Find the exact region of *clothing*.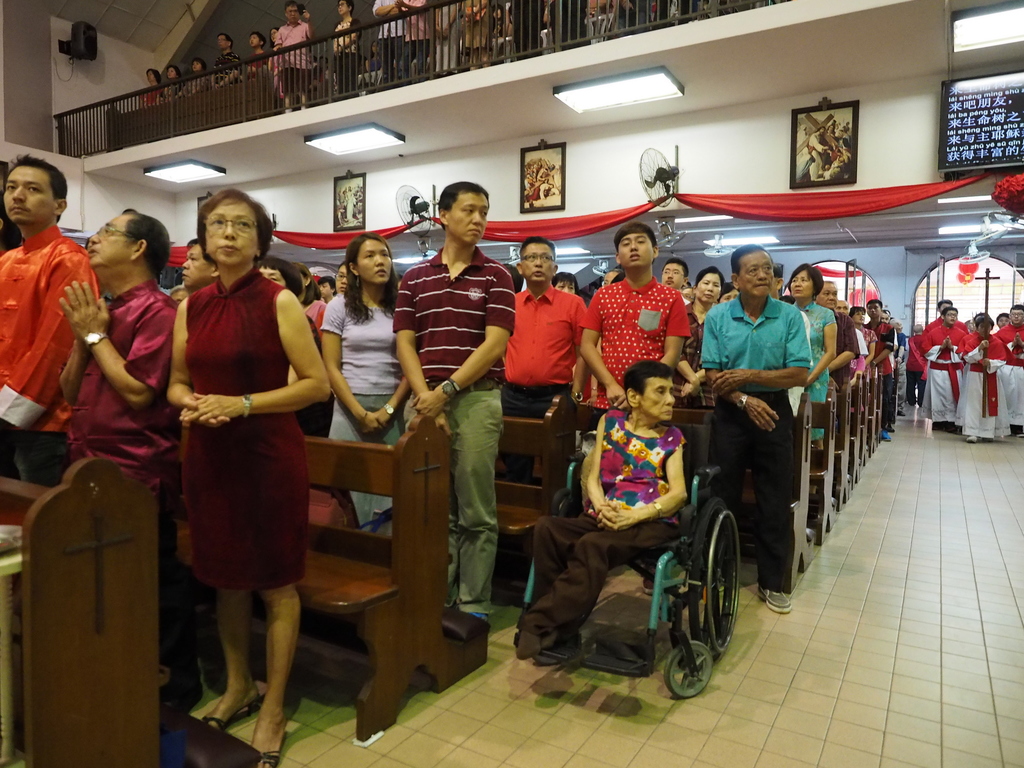
Exact region: crop(305, 296, 332, 348).
